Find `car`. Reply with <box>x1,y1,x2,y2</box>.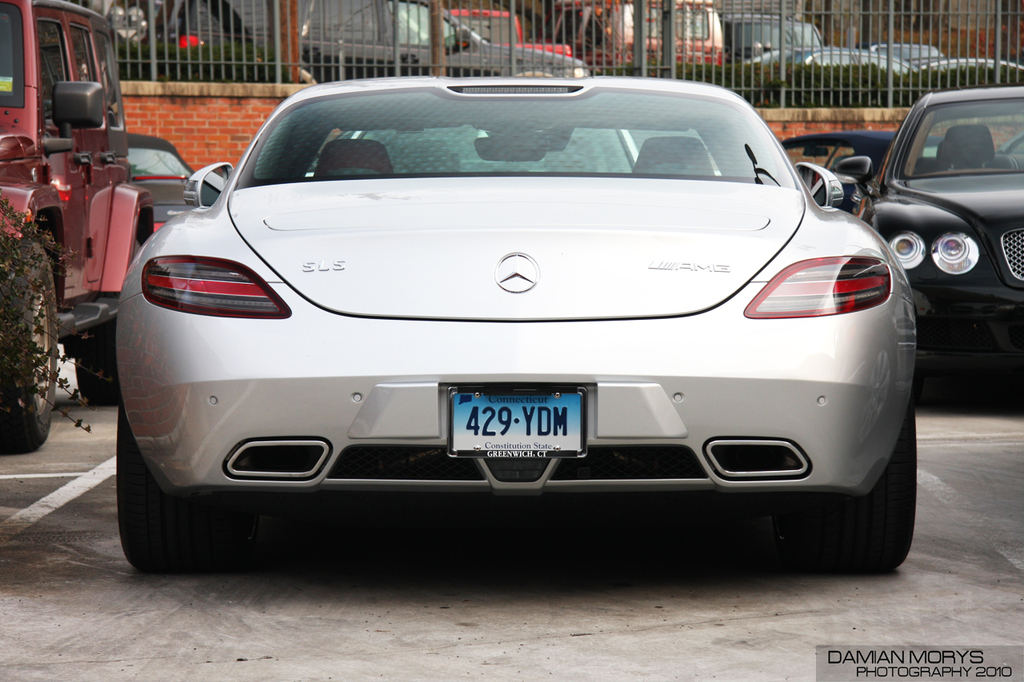
<box>783,123,902,209</box>.
